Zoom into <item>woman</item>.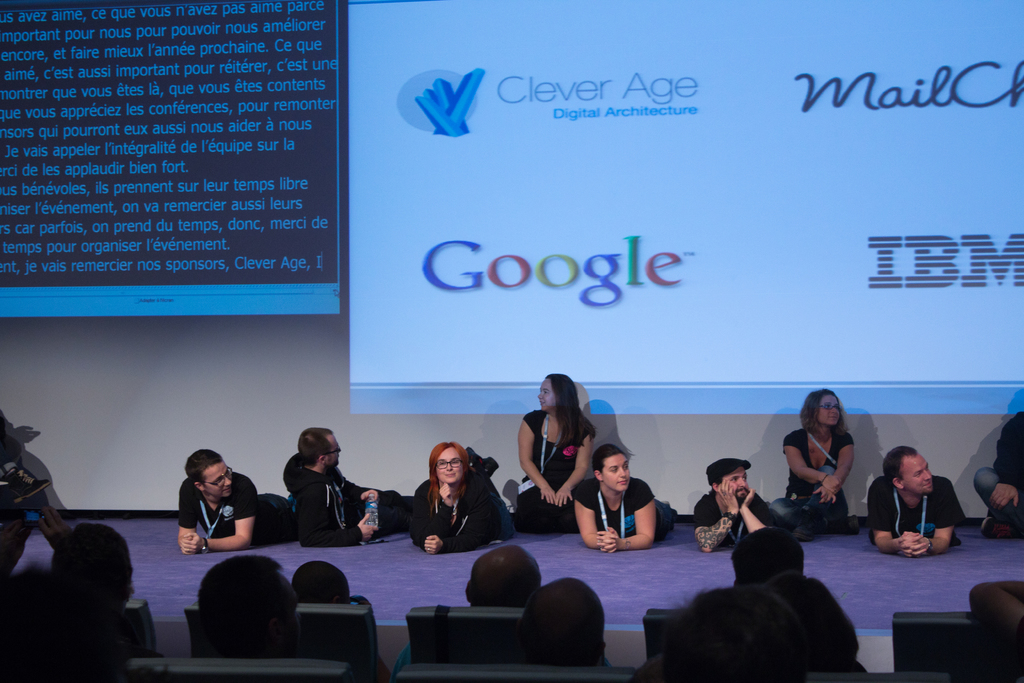
Zoom target: region(513, 367, 595, 525).
